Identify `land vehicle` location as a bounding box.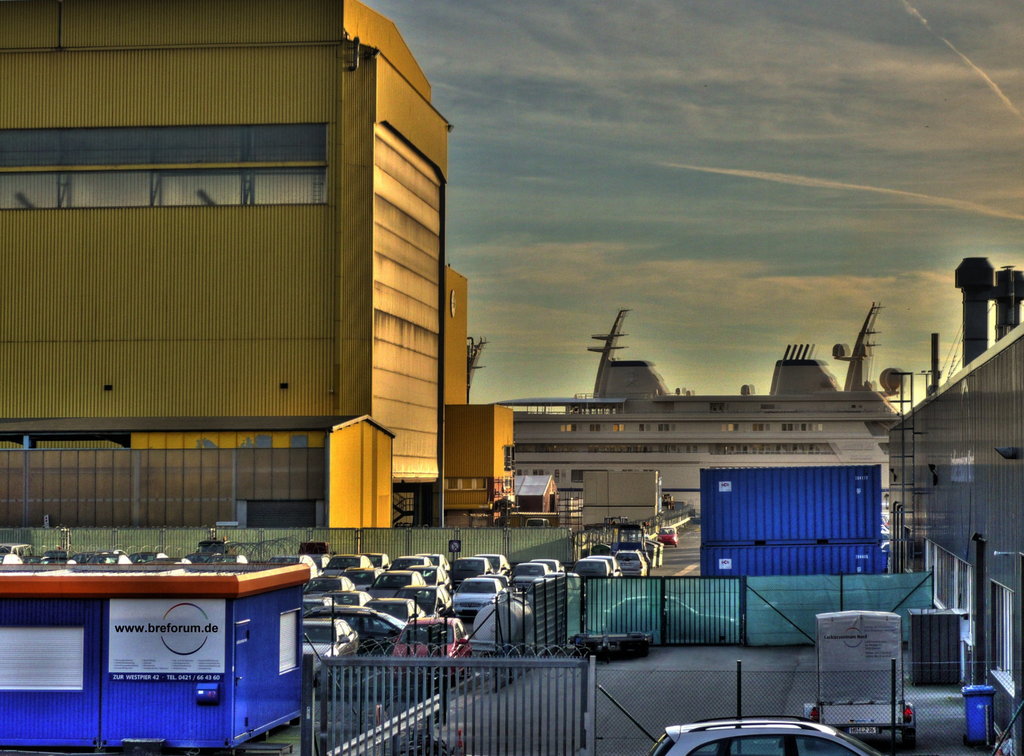
300,570,357,596.
